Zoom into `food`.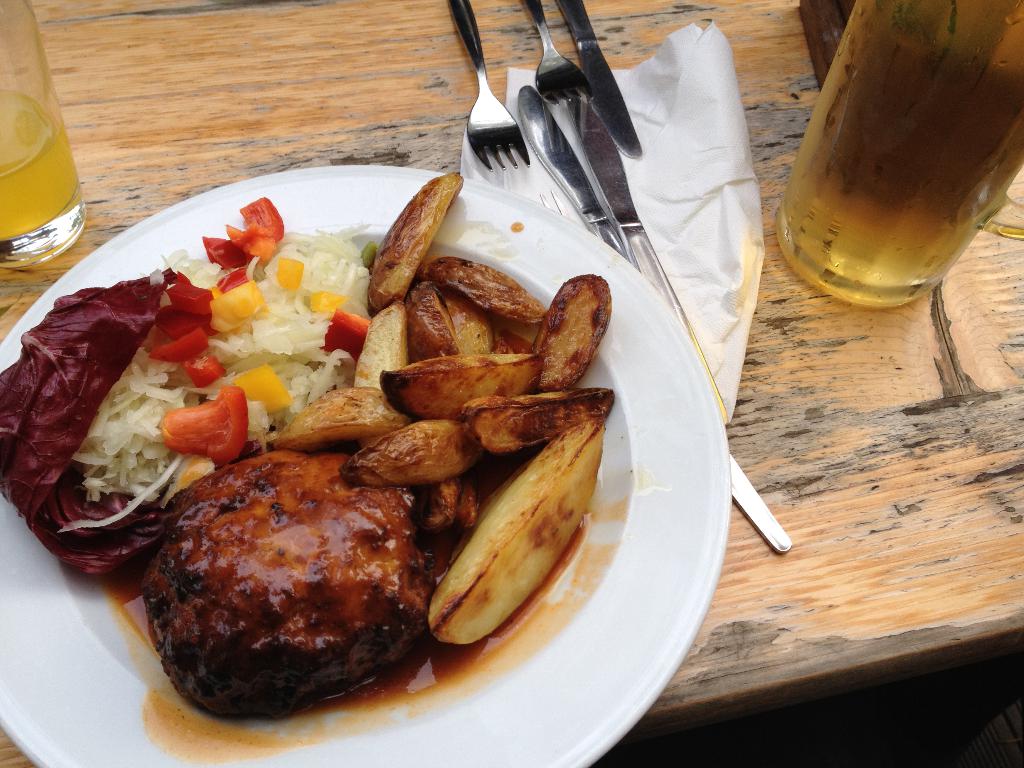
Zoom target: [36,198,643,703].
